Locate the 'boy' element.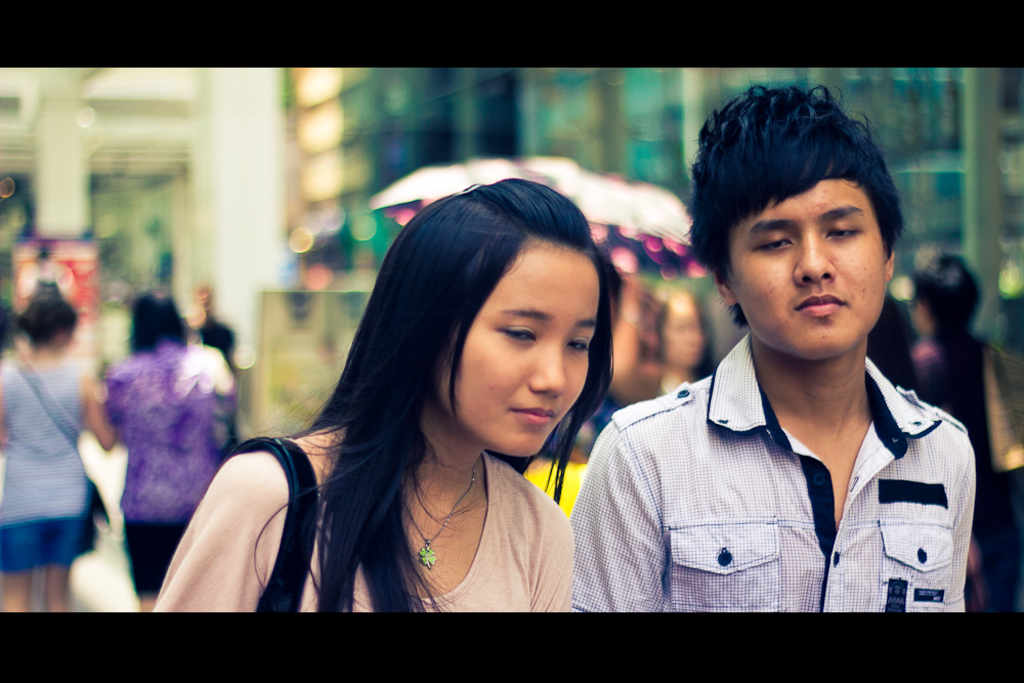
Element bbox: bbox(565, 87, 975, 629).
